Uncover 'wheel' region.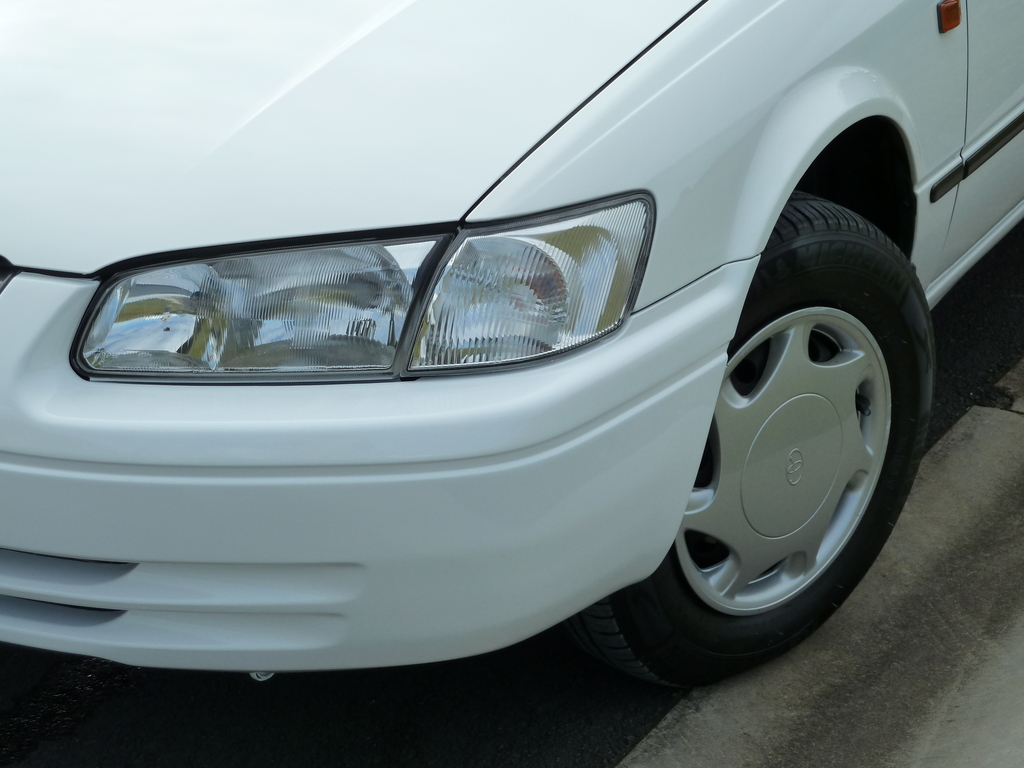
Uncovered: locate(559, 180, 941, 687).
